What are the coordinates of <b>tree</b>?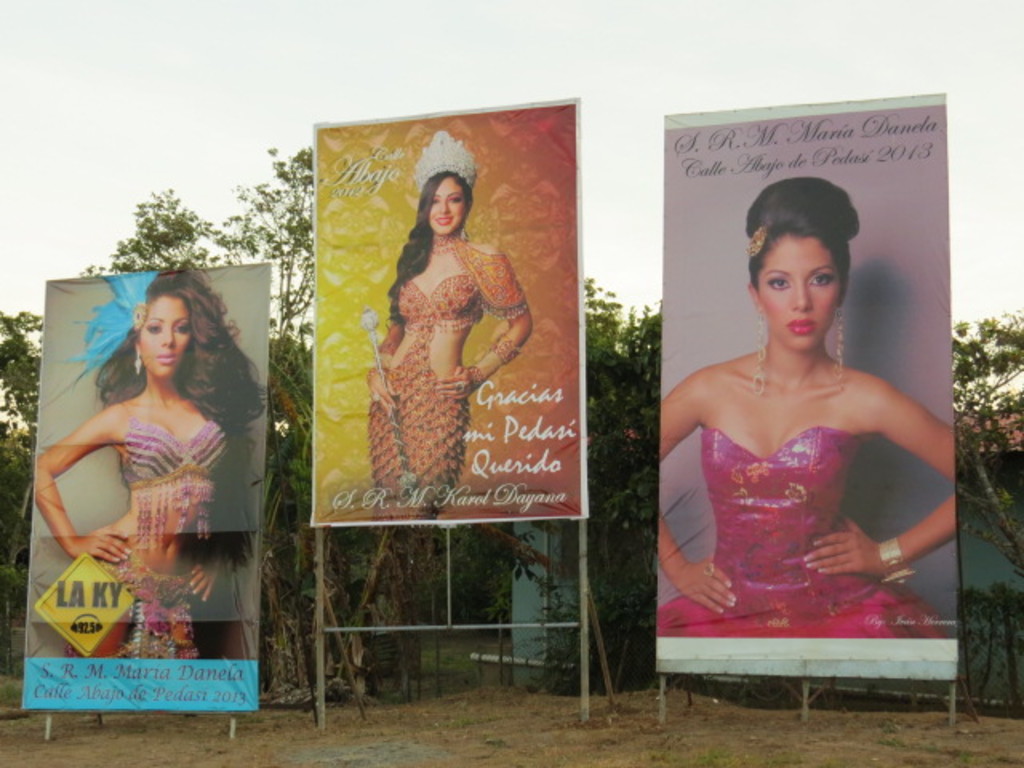
576/270/621/693.
